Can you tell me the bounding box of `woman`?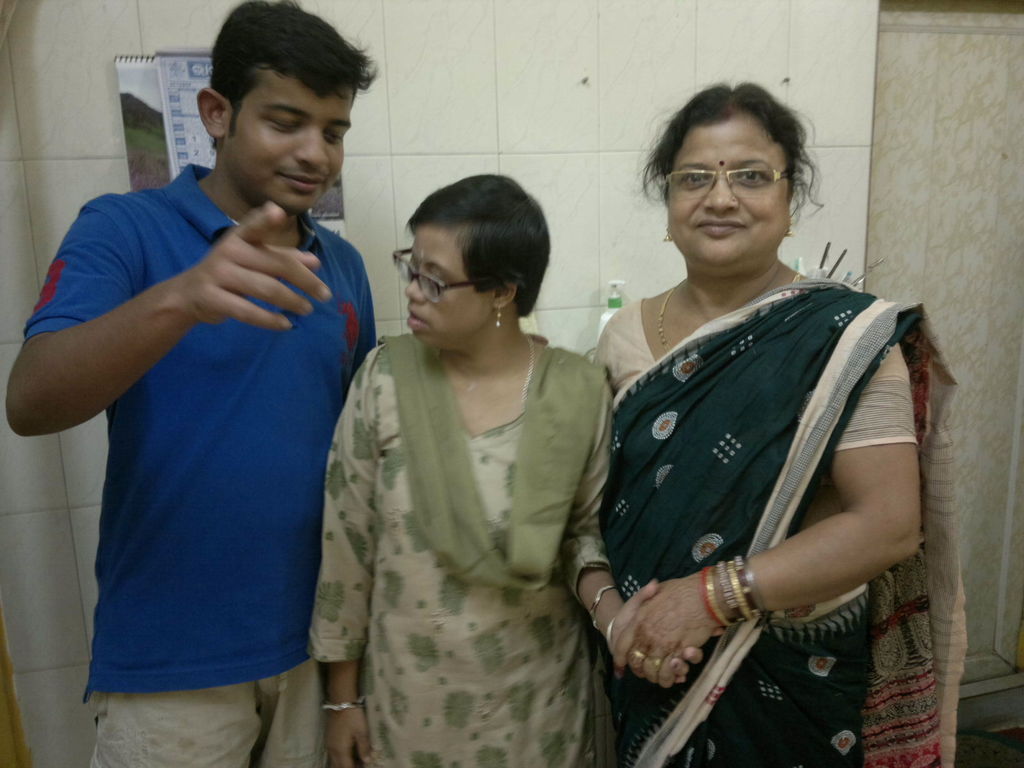
box=[301, 172, 614, 767].
